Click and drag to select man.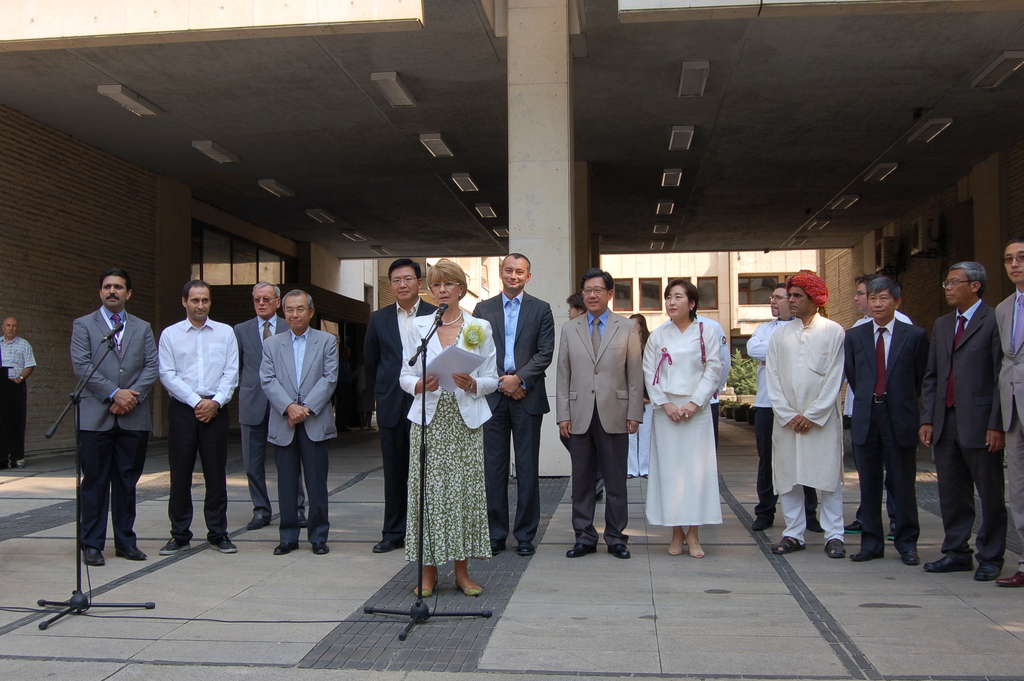
Selection: 365, 256, 441, 554.
